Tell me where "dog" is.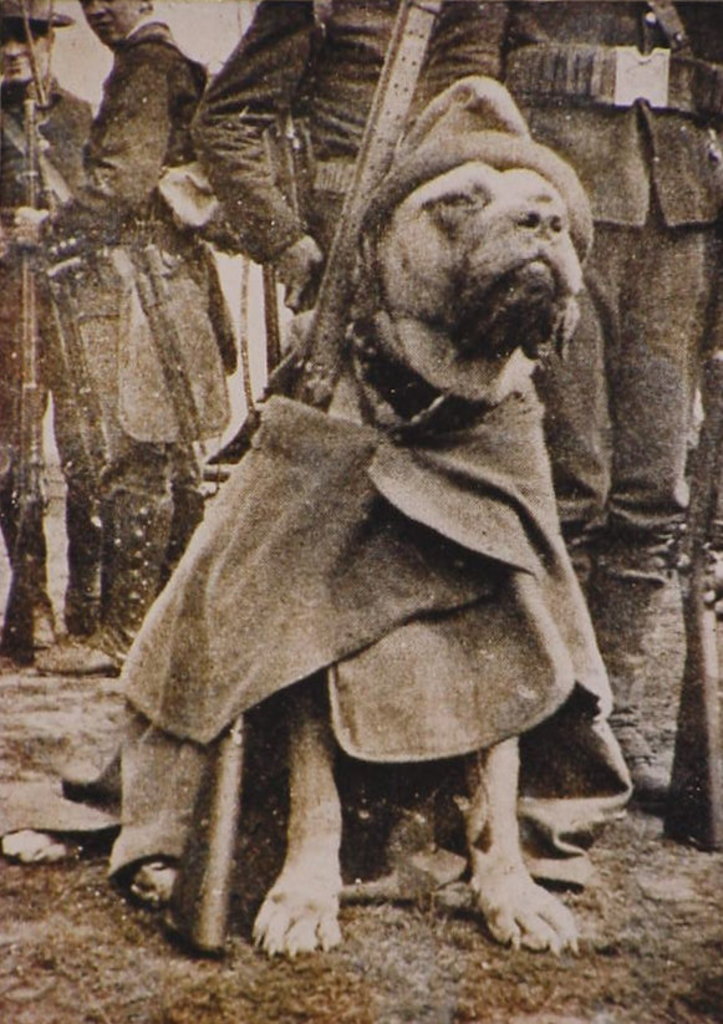
"dog" is at select_region(1, 72, 638, 964).
